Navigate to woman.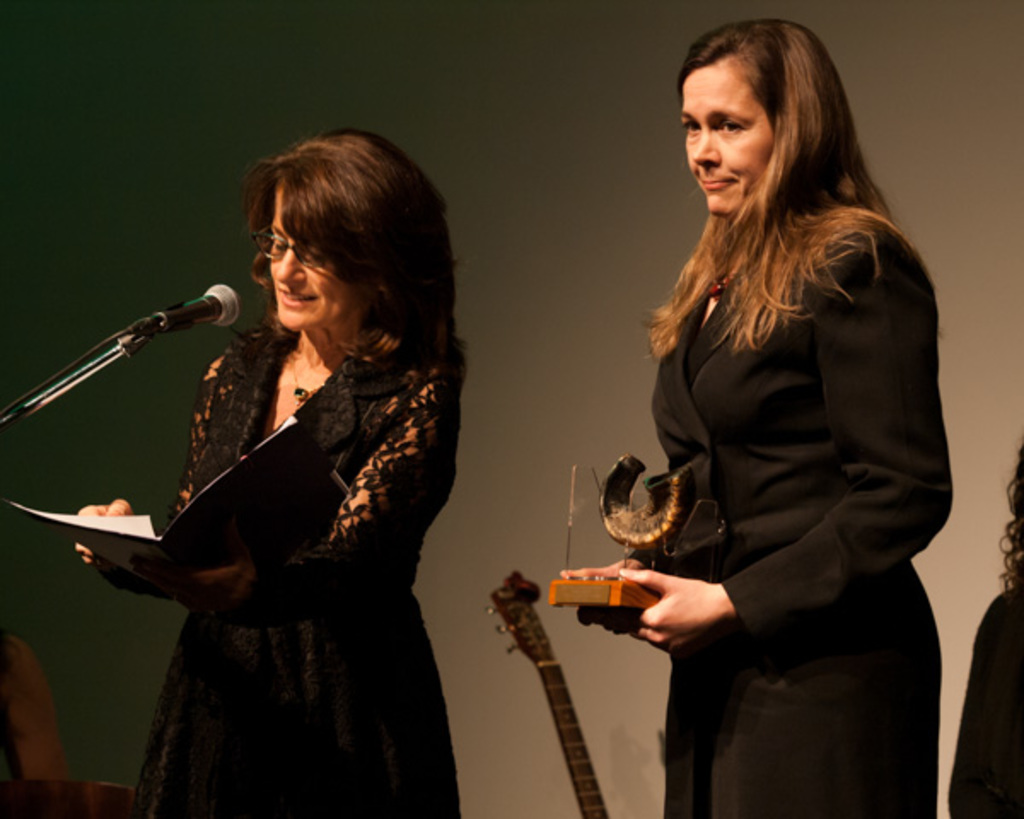
Navigation target: bbox=(551, 20, 942, 817).
